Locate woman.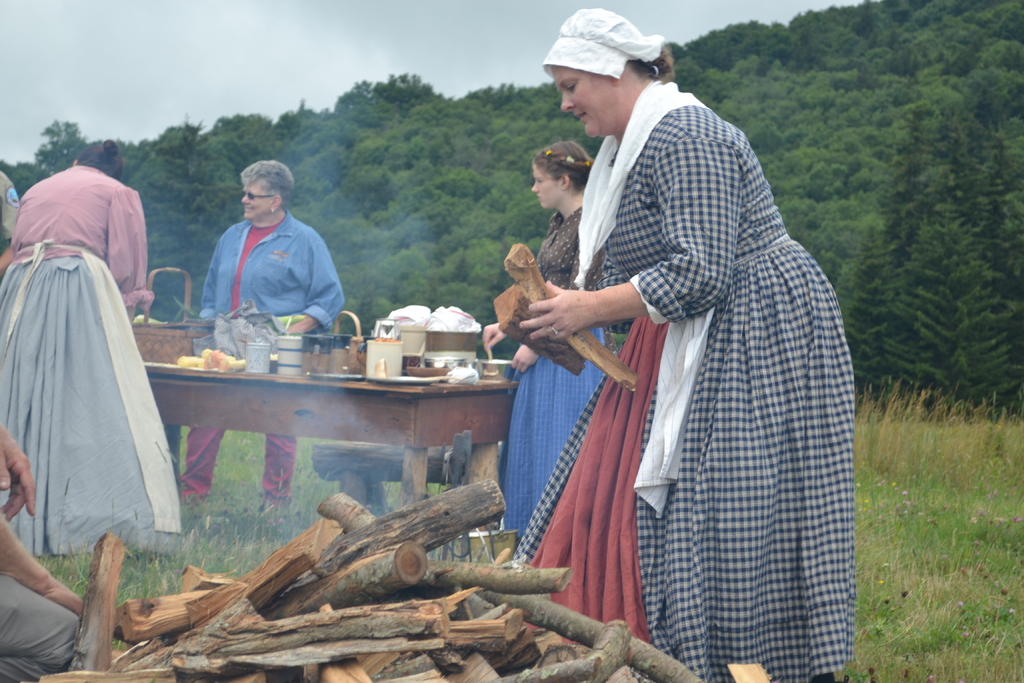
Bounding box: 0:136:201:588.
